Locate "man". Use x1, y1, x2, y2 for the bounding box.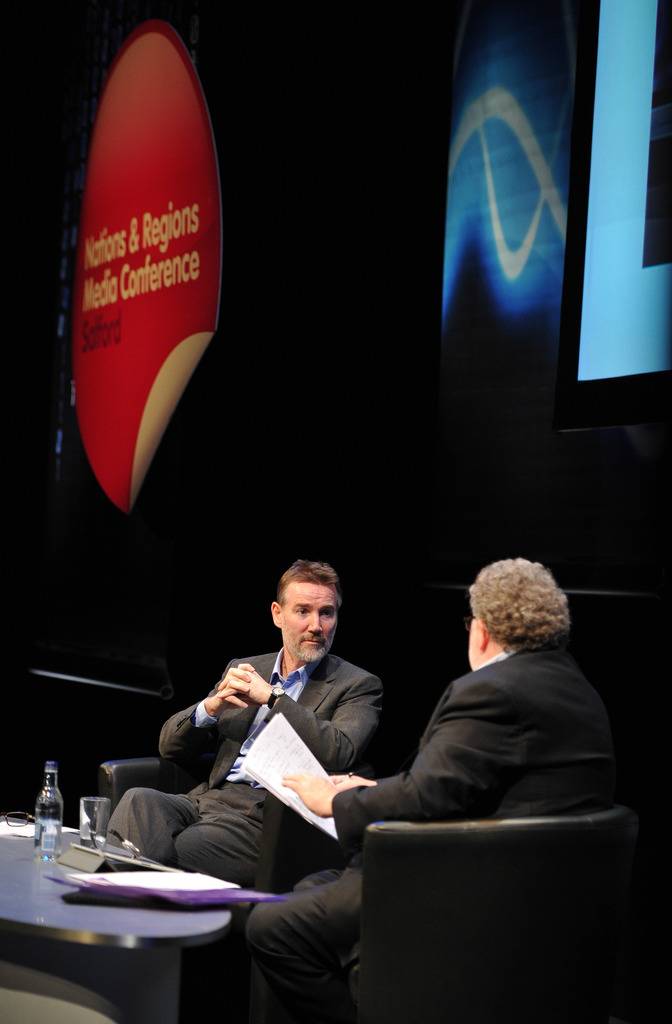
140, 575, 415, 913.
